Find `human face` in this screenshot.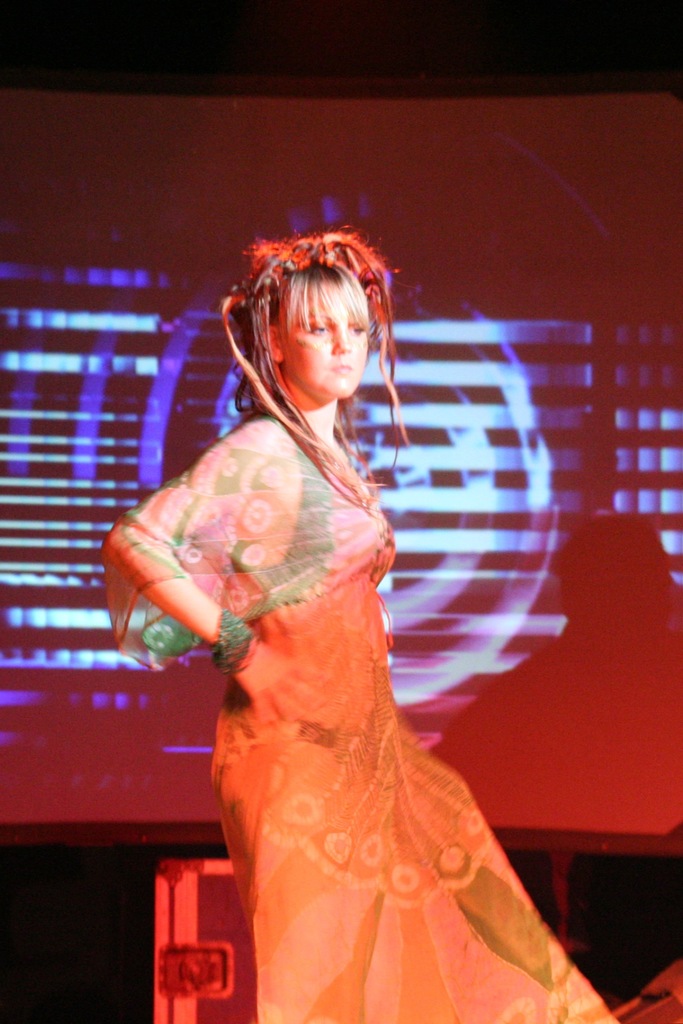
The bounding box for `human face` is left=278, top=284, right=372, bottom=404.
